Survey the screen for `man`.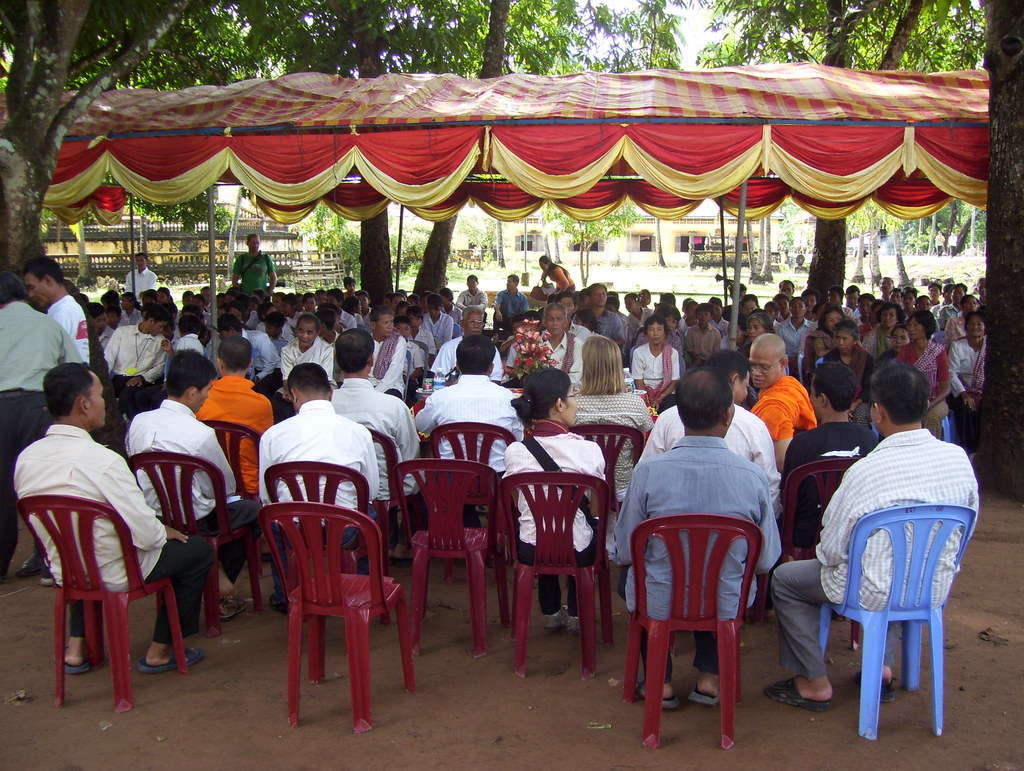
Survey found: (x1=122, y1=351, x2=265, y2=623).
